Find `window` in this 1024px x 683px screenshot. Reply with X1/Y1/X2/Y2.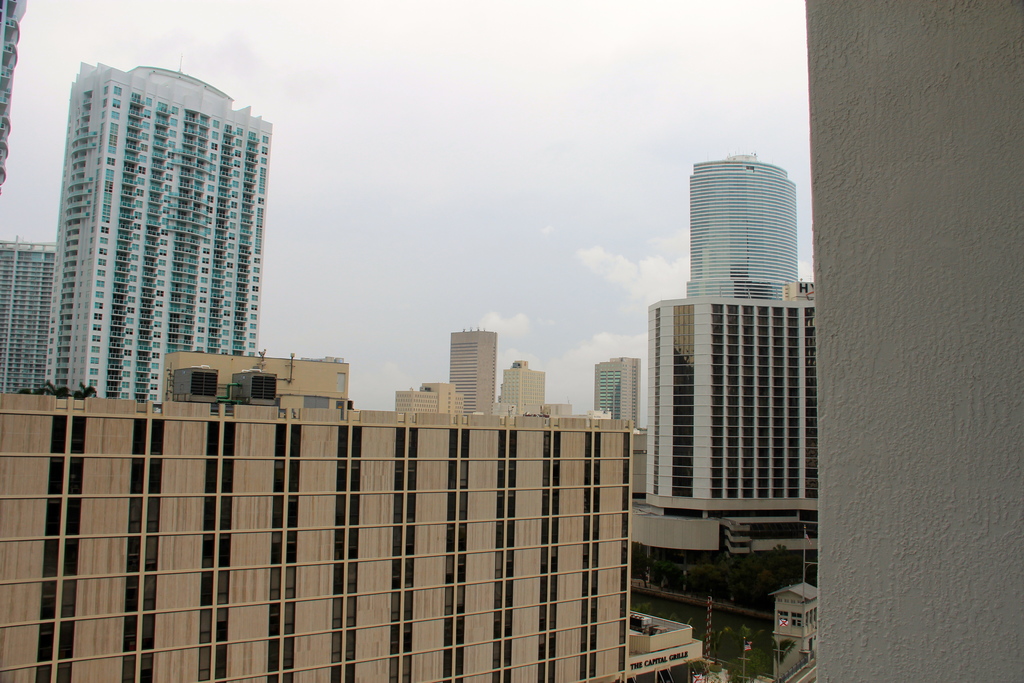
111/111/119/120.
